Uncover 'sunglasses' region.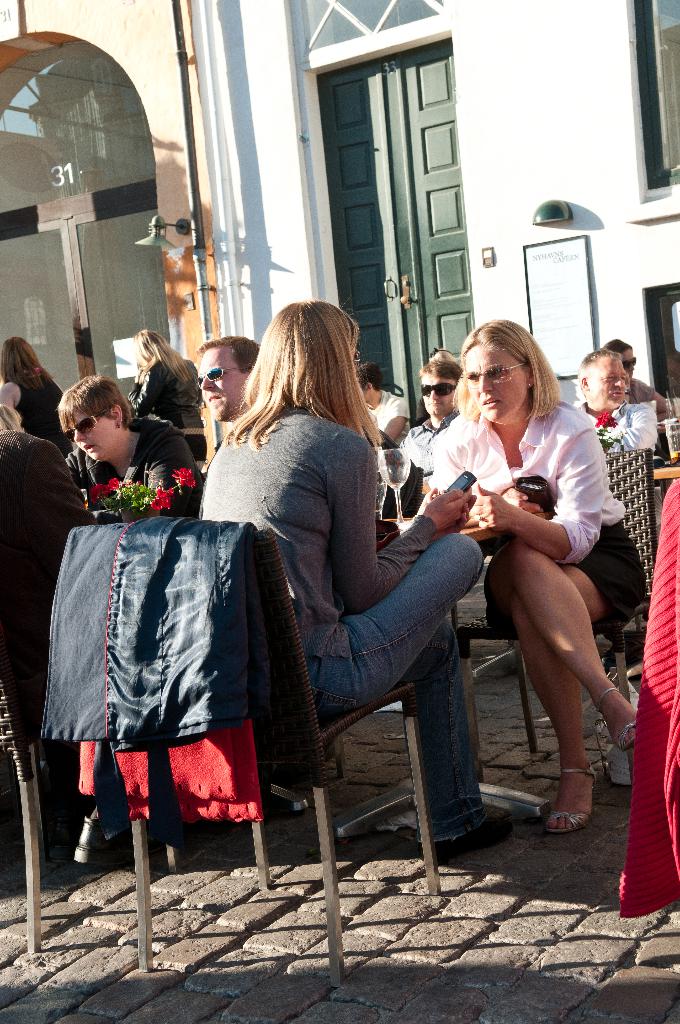
Uncovered: {"left": 460, "top": 360, "right": 531, "bottom": 390}.
